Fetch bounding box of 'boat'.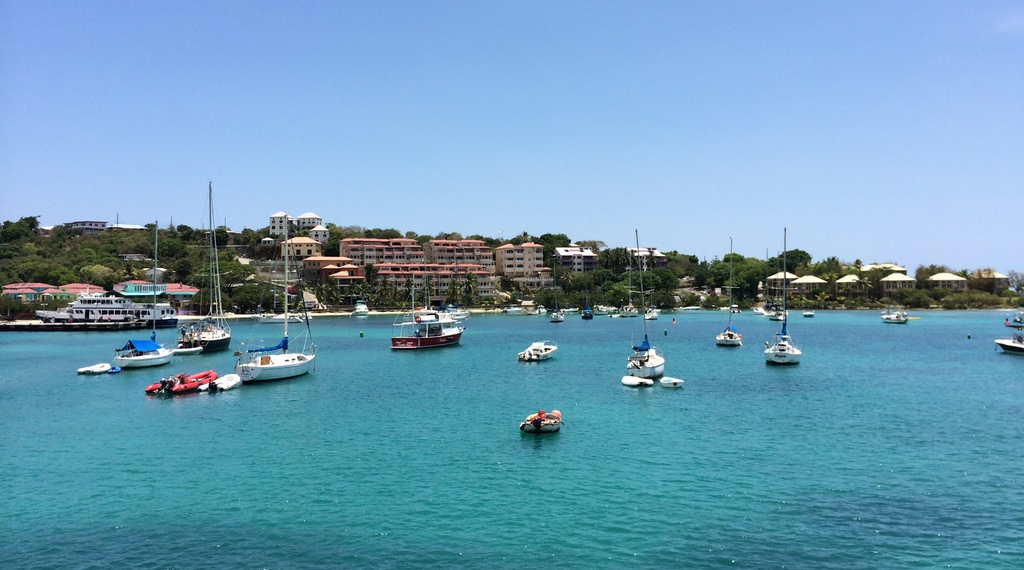
Bbox: pyautogui.locateOnScreen(24, 285, 169, 327).
